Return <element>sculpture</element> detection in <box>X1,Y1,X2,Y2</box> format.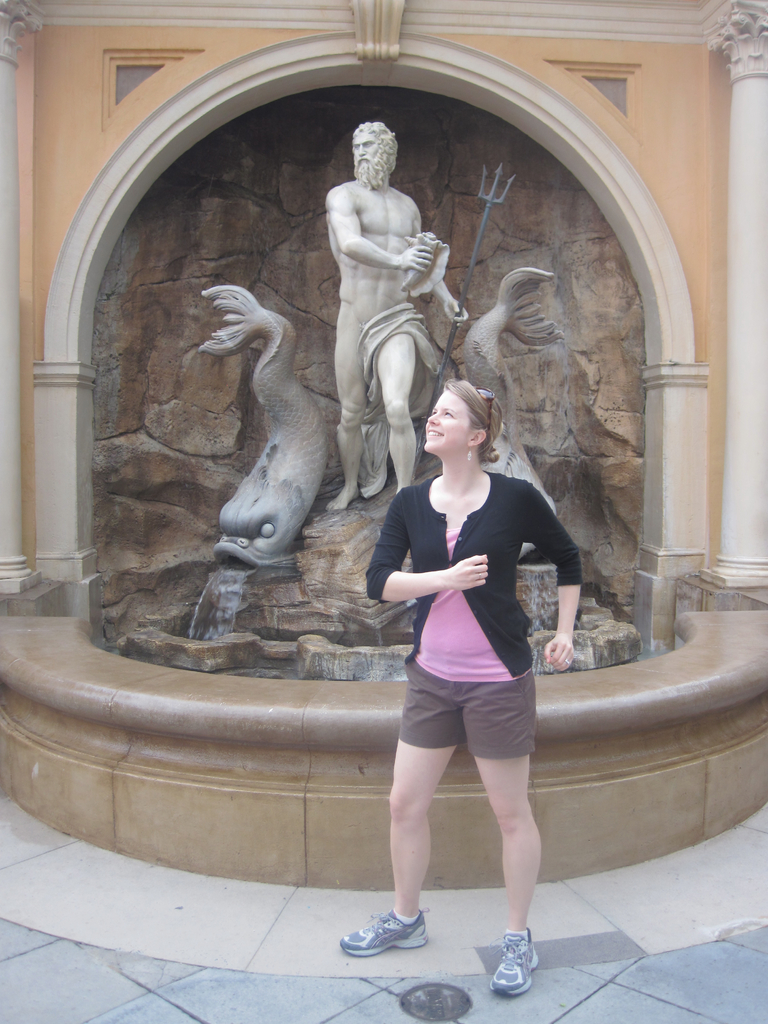
<box>461,275,563,514</box>.
